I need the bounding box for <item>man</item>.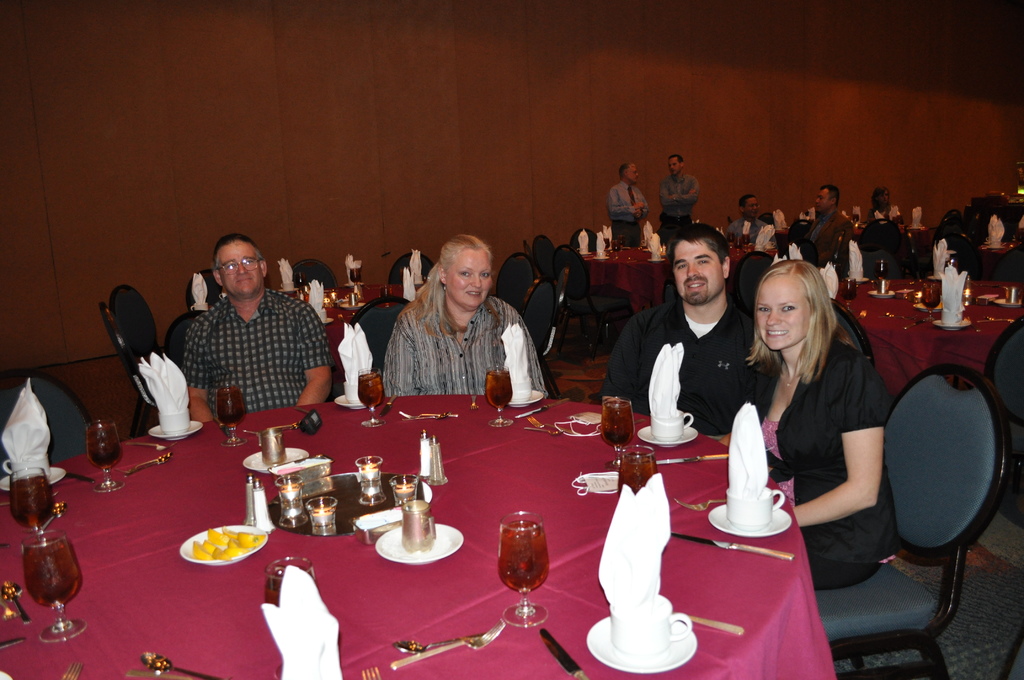
Here it is: x1=186, y1=234, x2=332, y2=424.
